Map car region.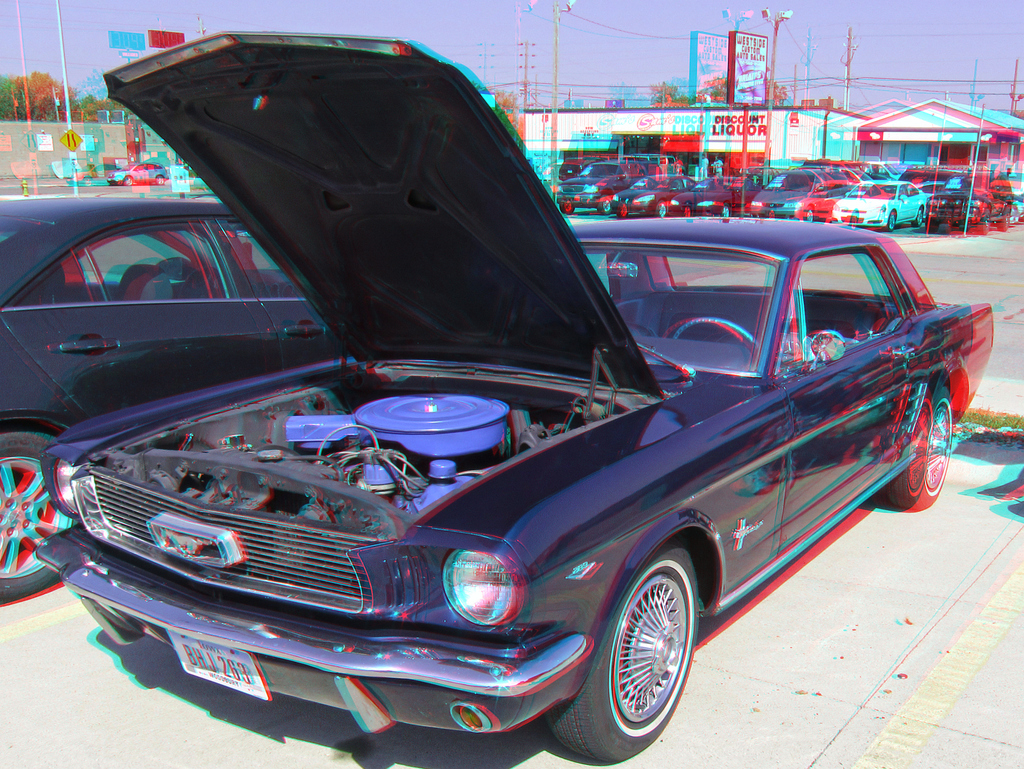
Mapped to [104,160,170,188].
